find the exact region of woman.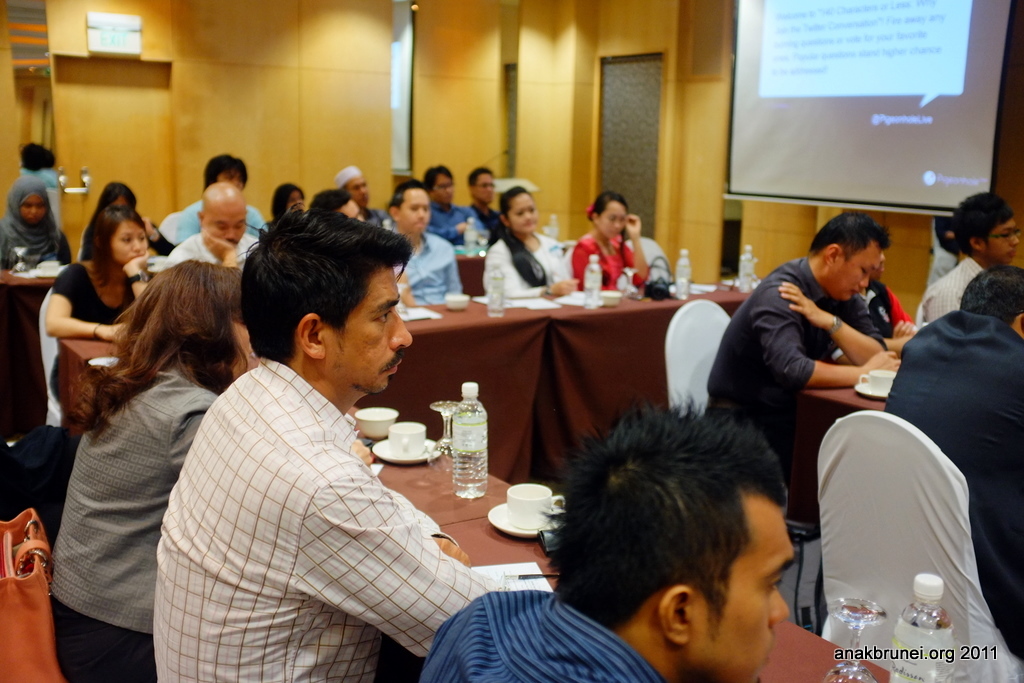
Exact region: {"left": 566, "top": 191, "right": 656, "bottom": 289}.
